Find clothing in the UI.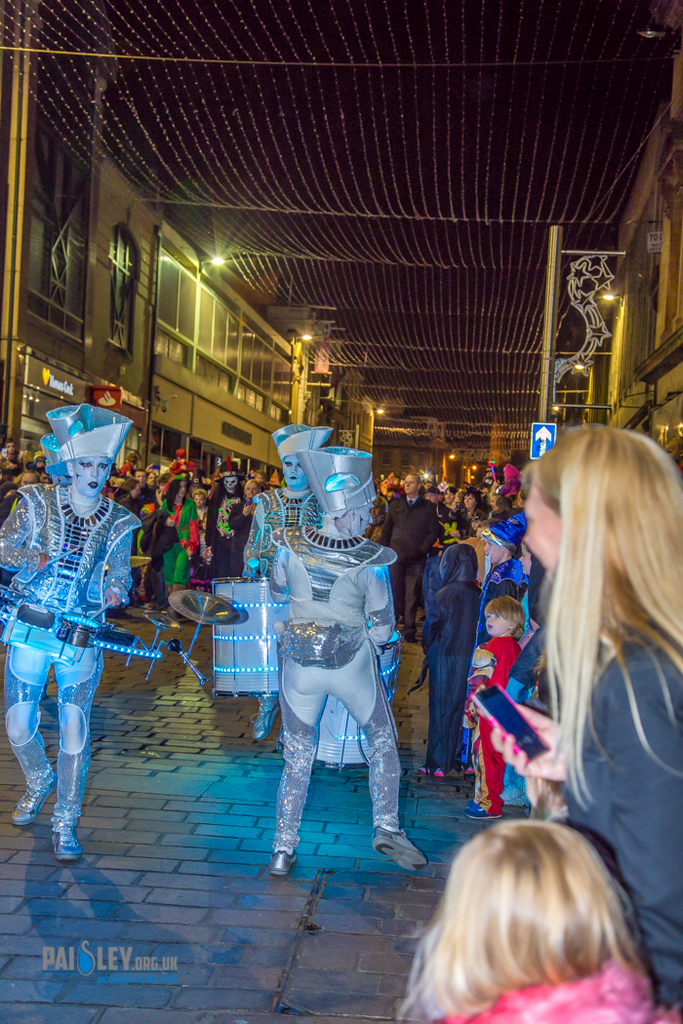
UI element at bbox=[459, 508, 483, 528].
